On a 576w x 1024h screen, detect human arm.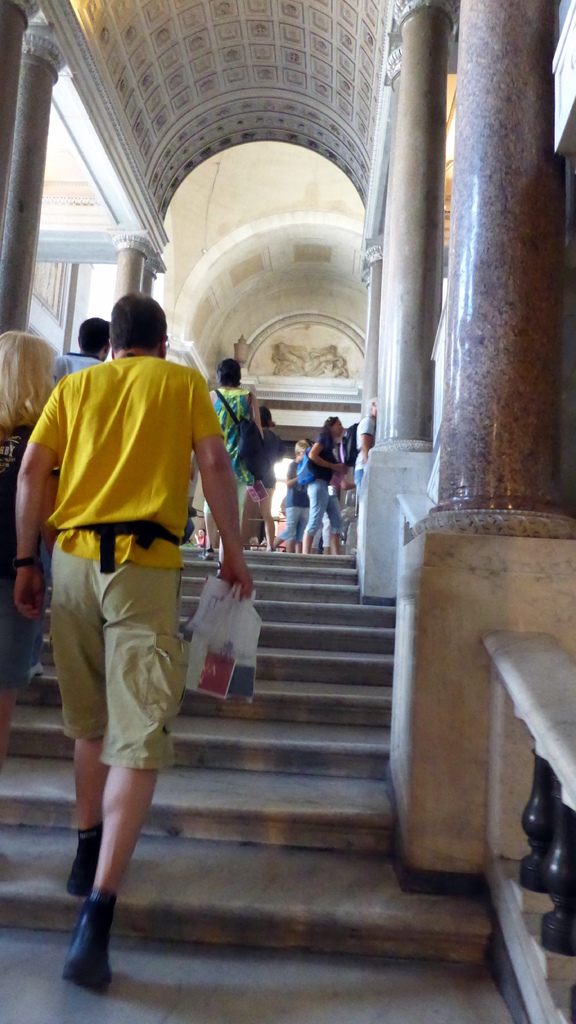
[12,396,61,619].
